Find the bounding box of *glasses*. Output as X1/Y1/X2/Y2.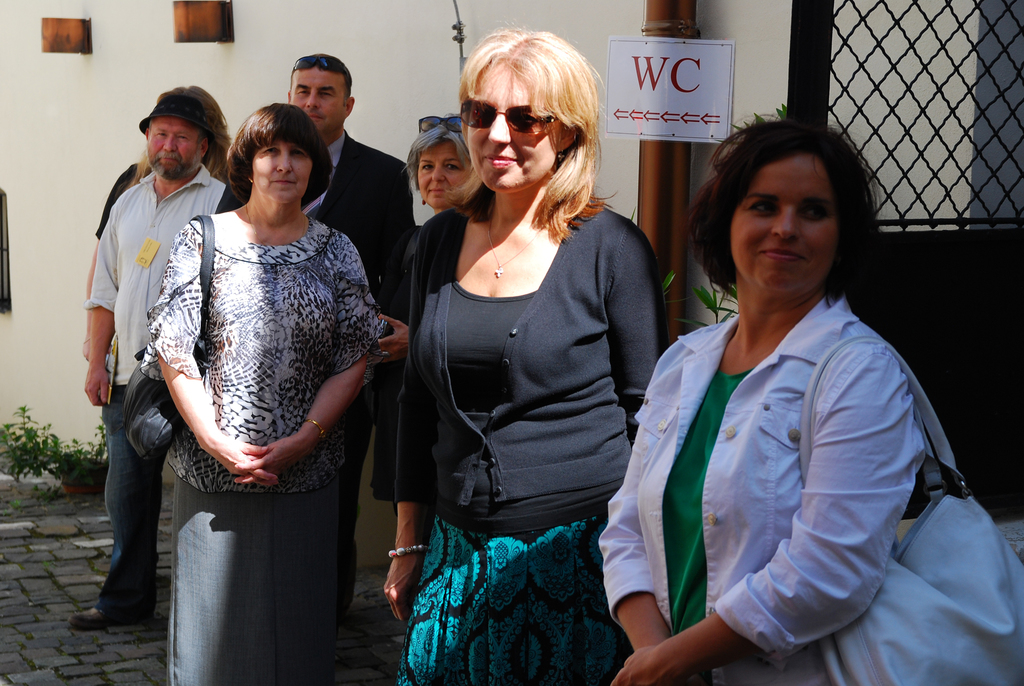
443/90/573/143.
